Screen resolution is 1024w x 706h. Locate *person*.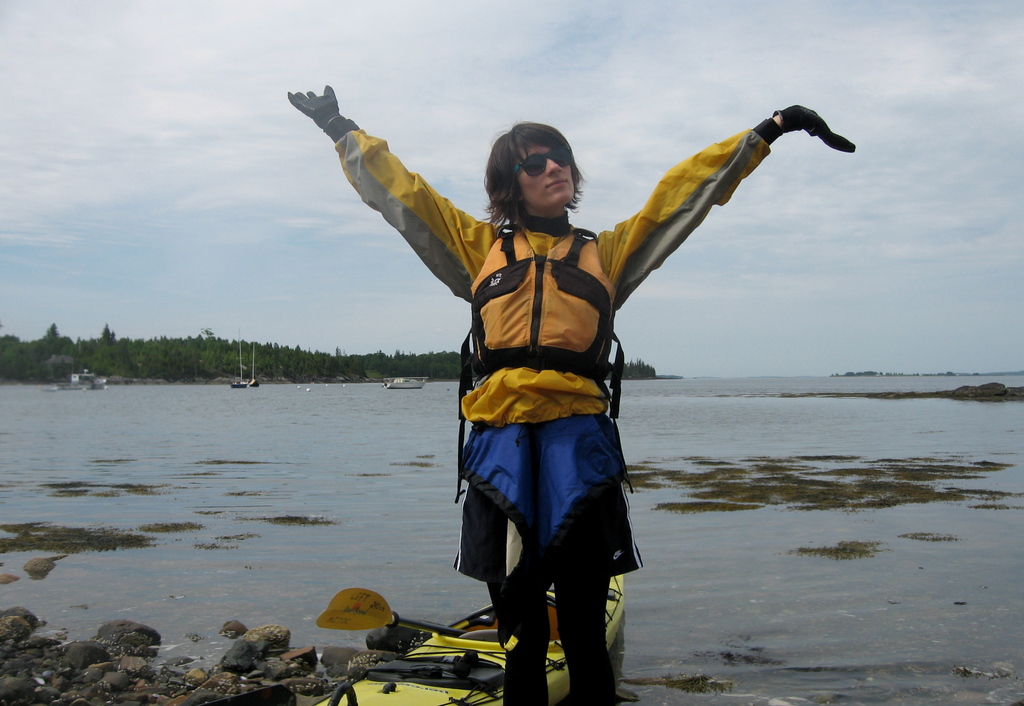
detection(293, 83, 856, 705).
